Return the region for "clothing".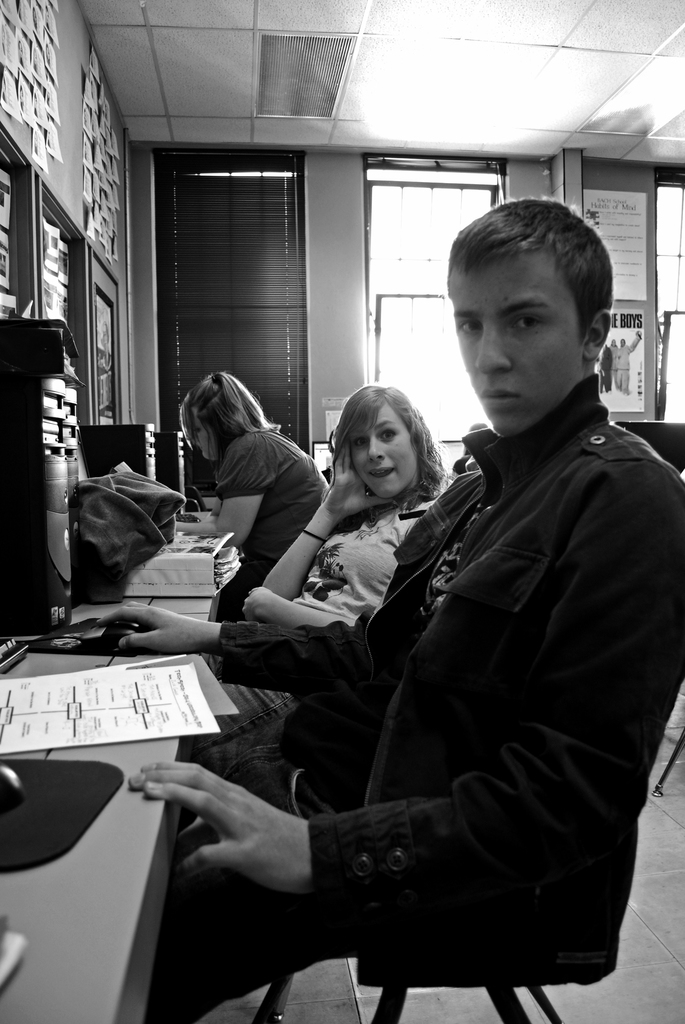
<bbox>204, 409, 325, 626</bbox>.
